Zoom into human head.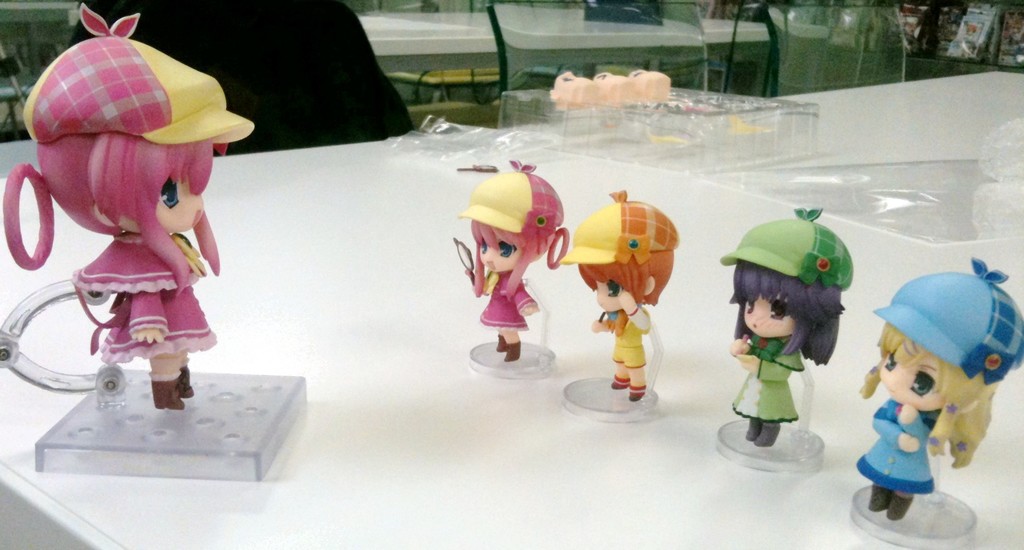
Zoom target: <region>728, 222, 854, 366</region>.
